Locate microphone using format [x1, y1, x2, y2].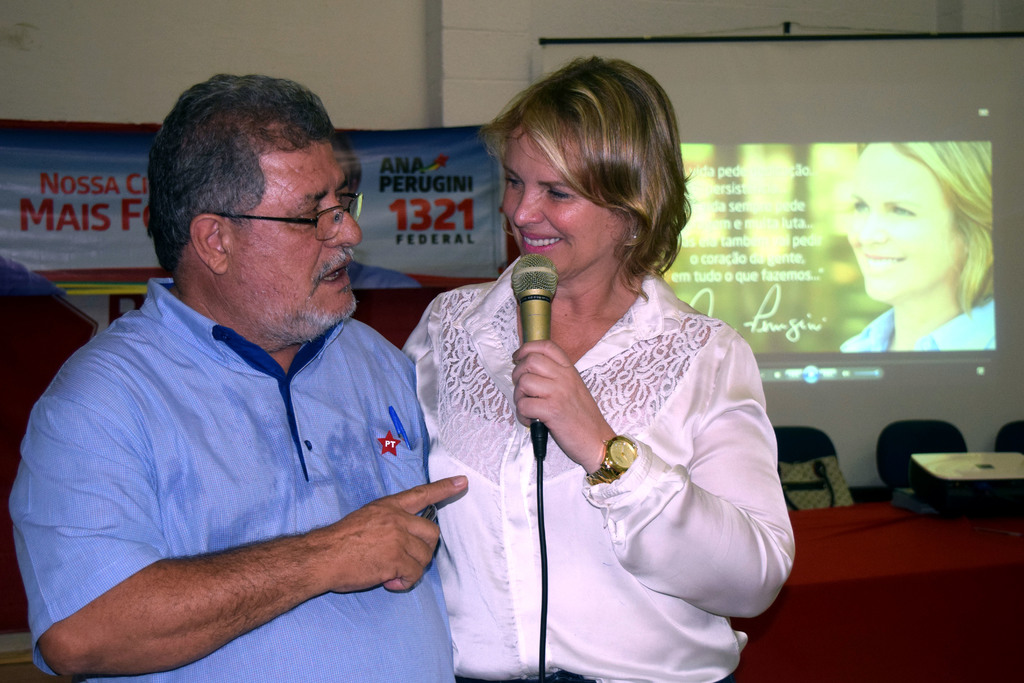
[509, 256, 561, 462].
